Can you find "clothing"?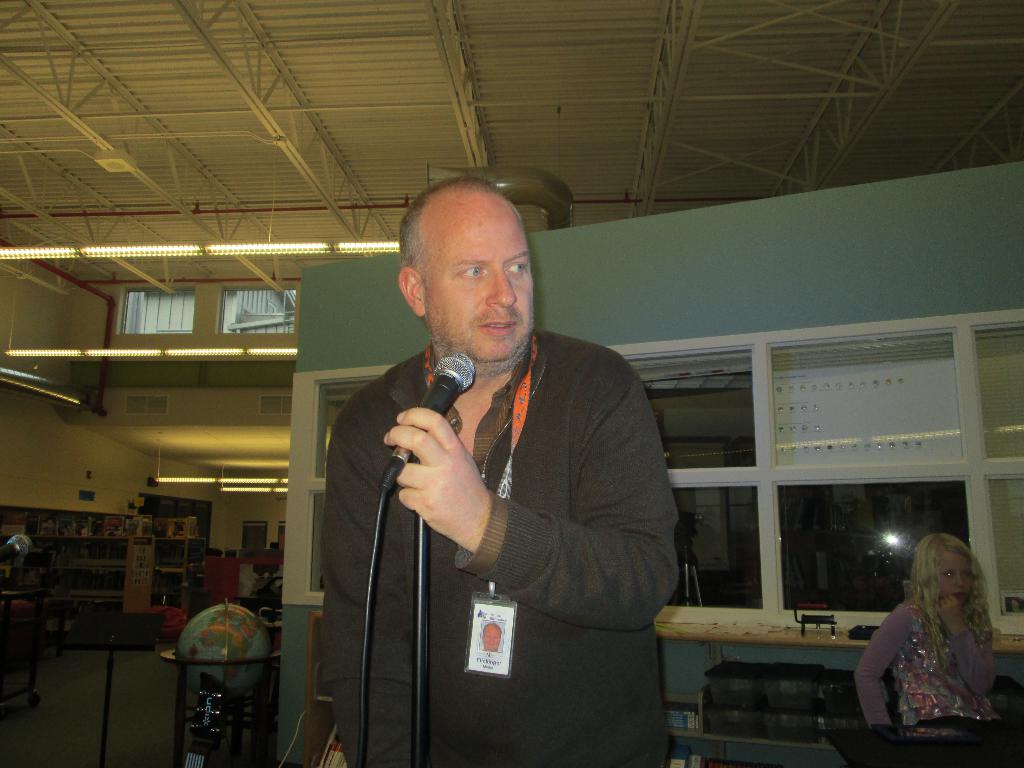
Yes, bounding box: select_region(849, 607, 1011, 733).
